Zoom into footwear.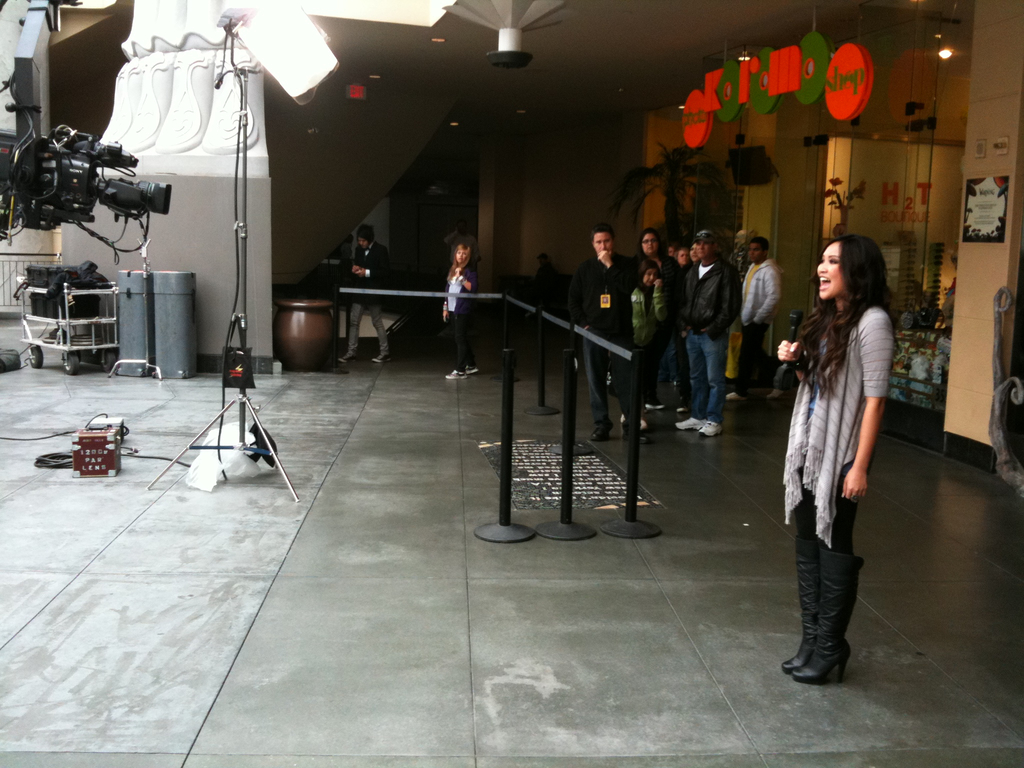
Zoom target: region(337, 355, 355, 362).
